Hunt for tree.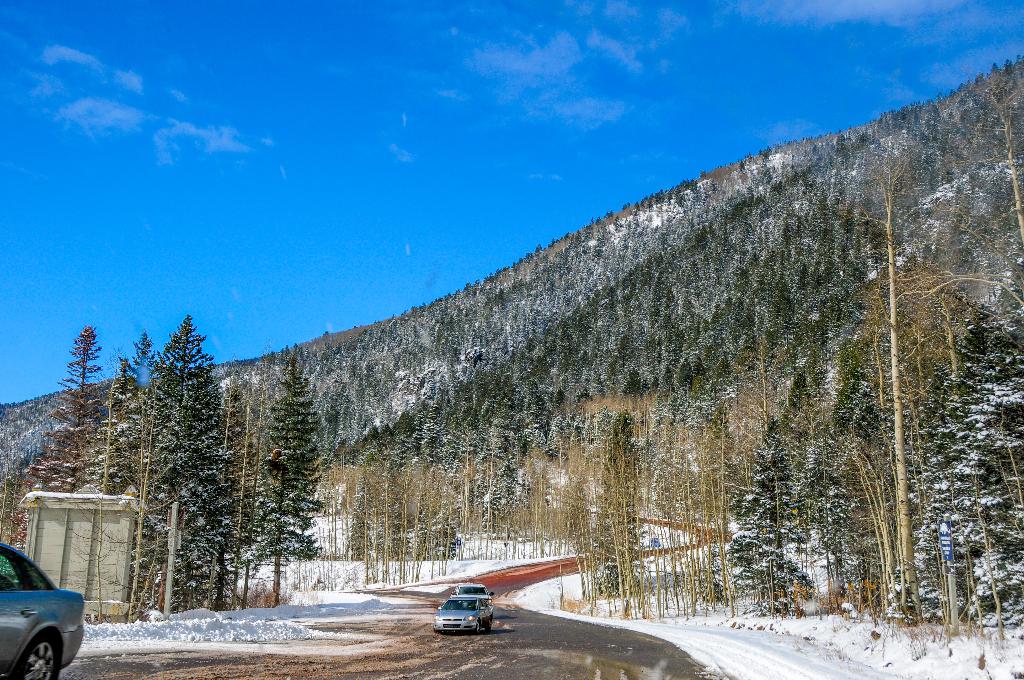
Hunted down at <bbox>20, 326, 101, 496</bbox>.
